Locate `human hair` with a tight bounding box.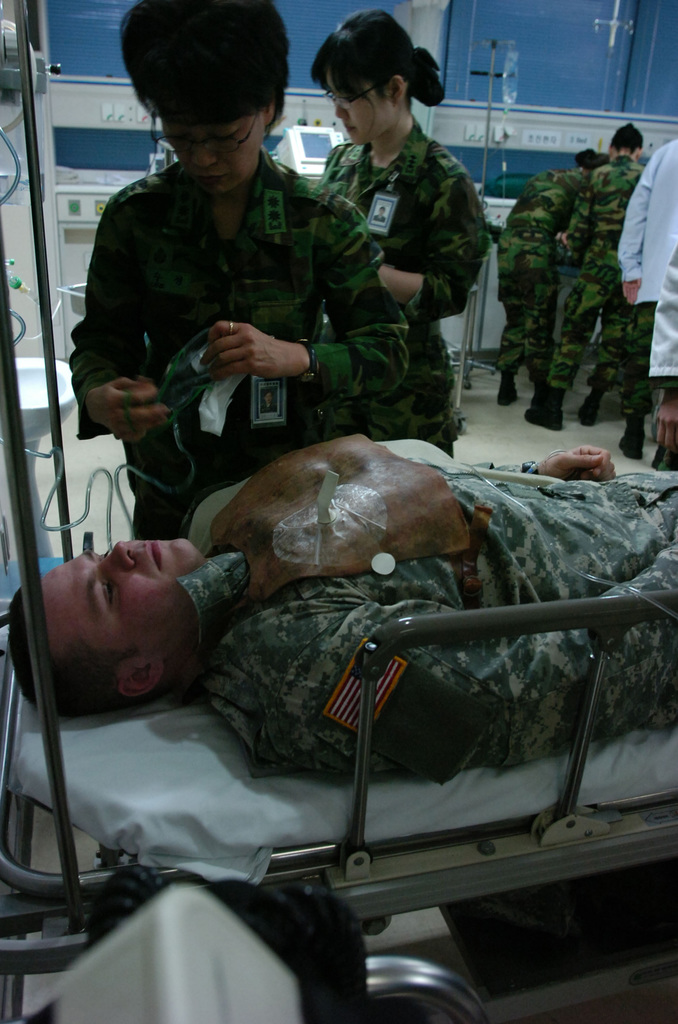
locate(573, 147, 606, 173).
